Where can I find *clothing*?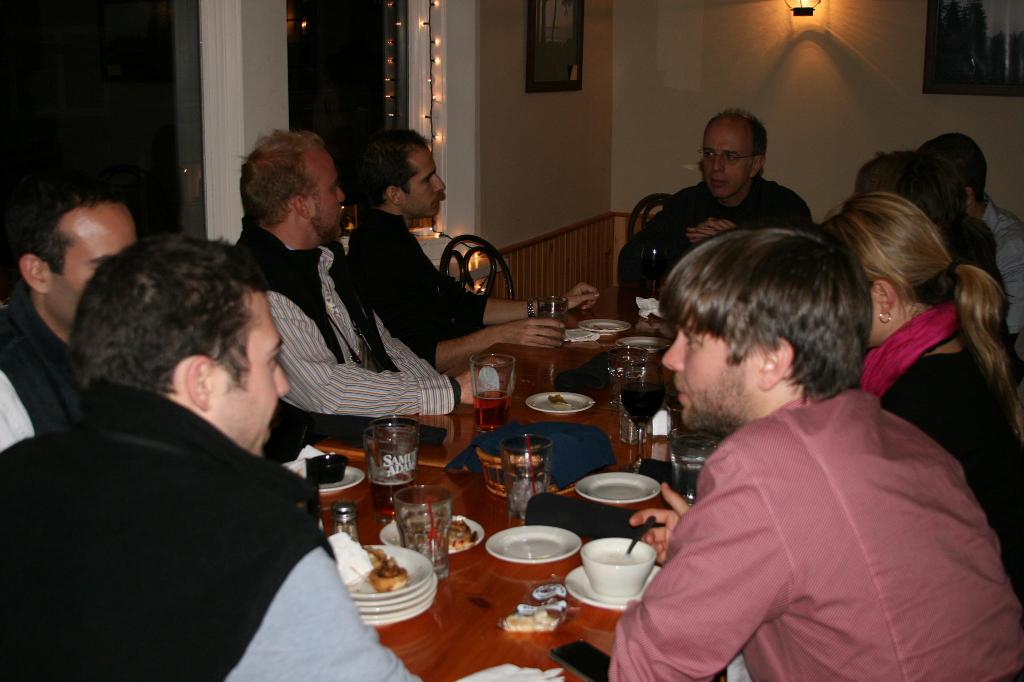
You can find it at bbox=[228, 207, 450, 470].
